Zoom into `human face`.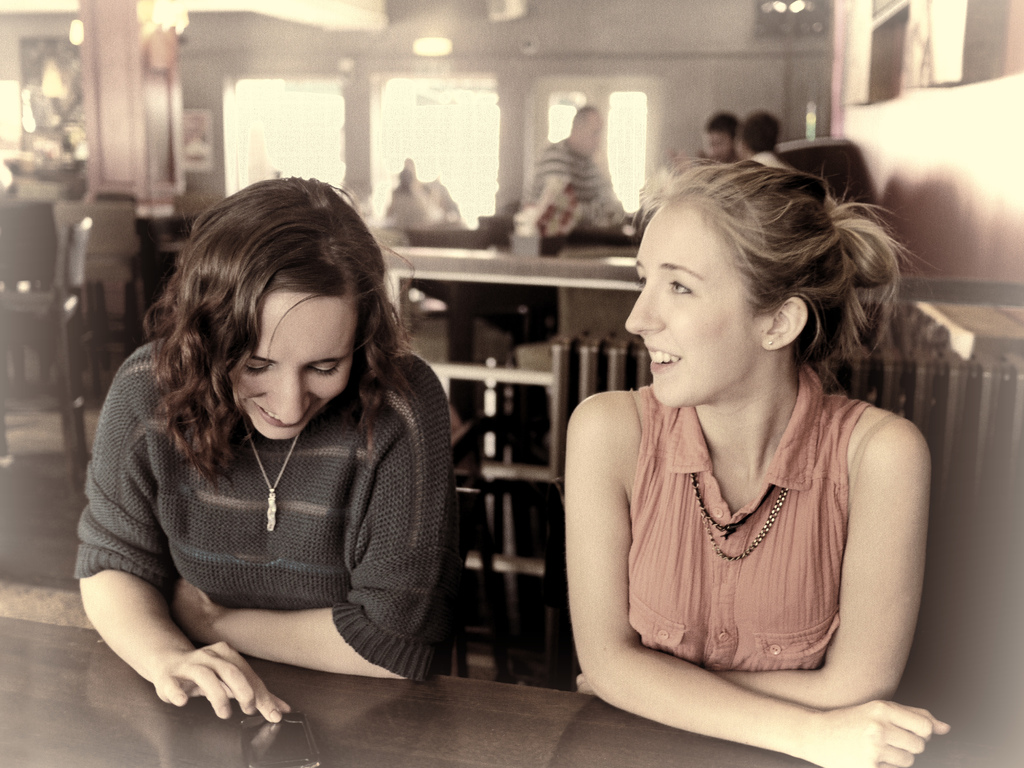
Zoom target: x1=627 y1=202 x2=764 y2=405.
